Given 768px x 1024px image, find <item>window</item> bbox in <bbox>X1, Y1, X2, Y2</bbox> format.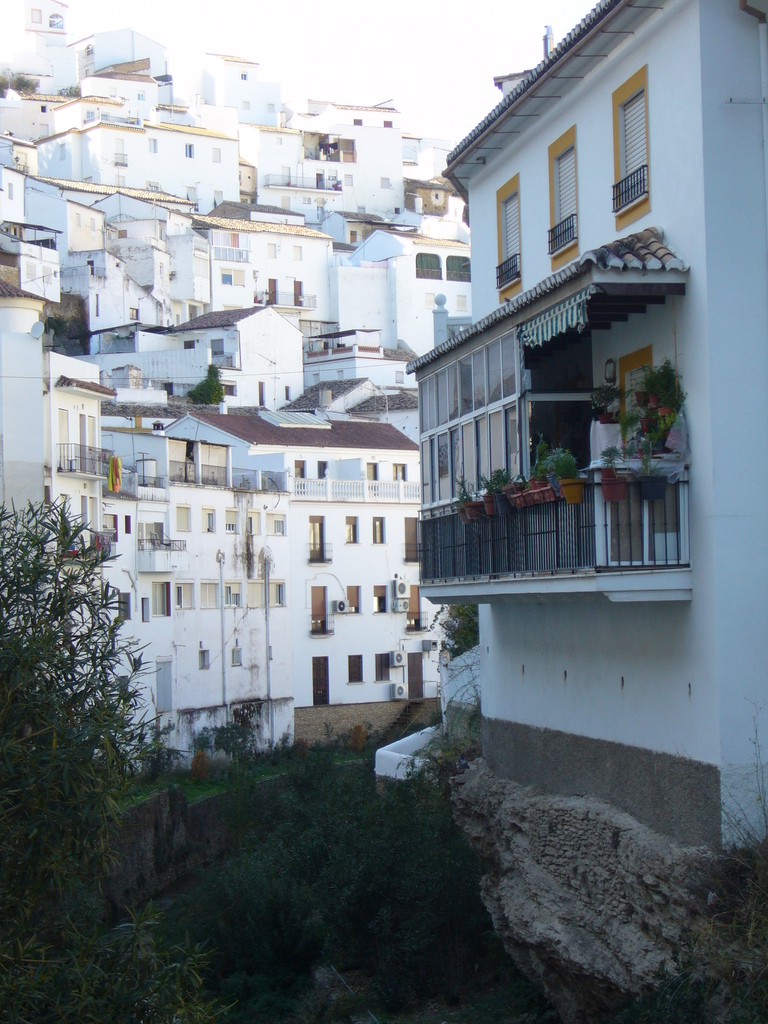
<bbox>342, 652, 360, 687</bbox>.
